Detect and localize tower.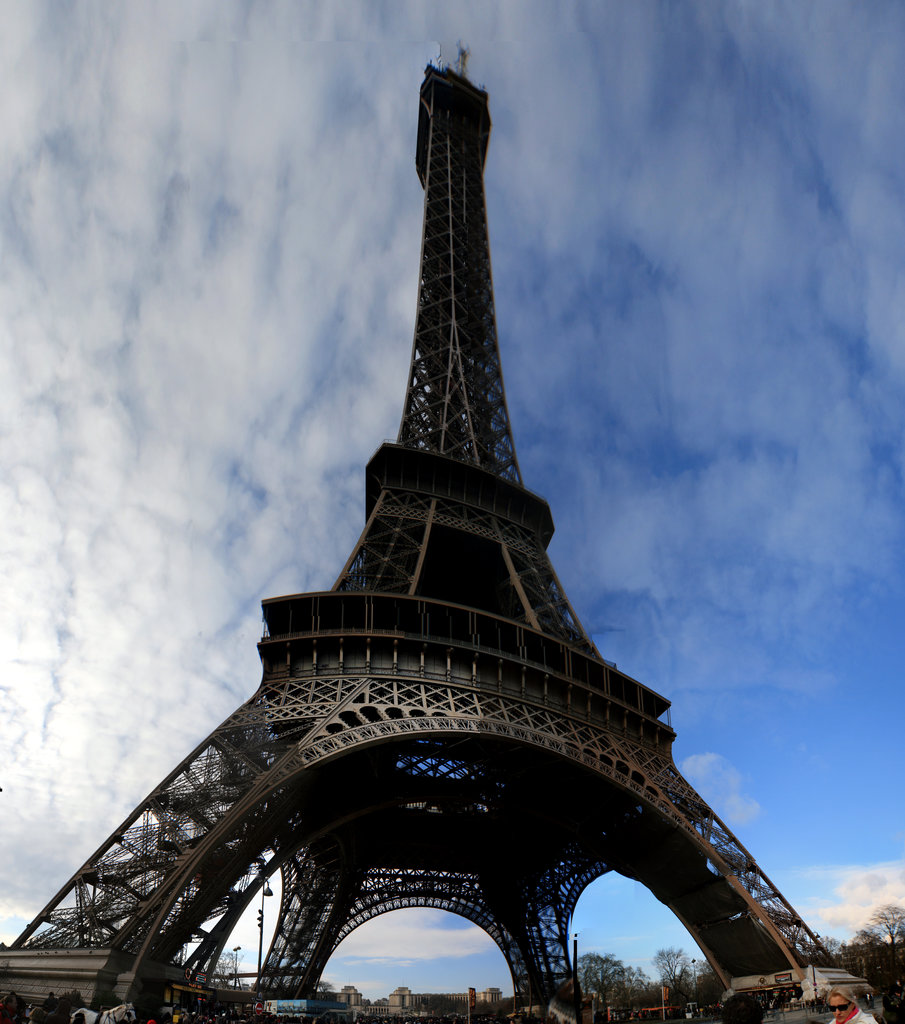
Localized at 92 68 832 1008.
